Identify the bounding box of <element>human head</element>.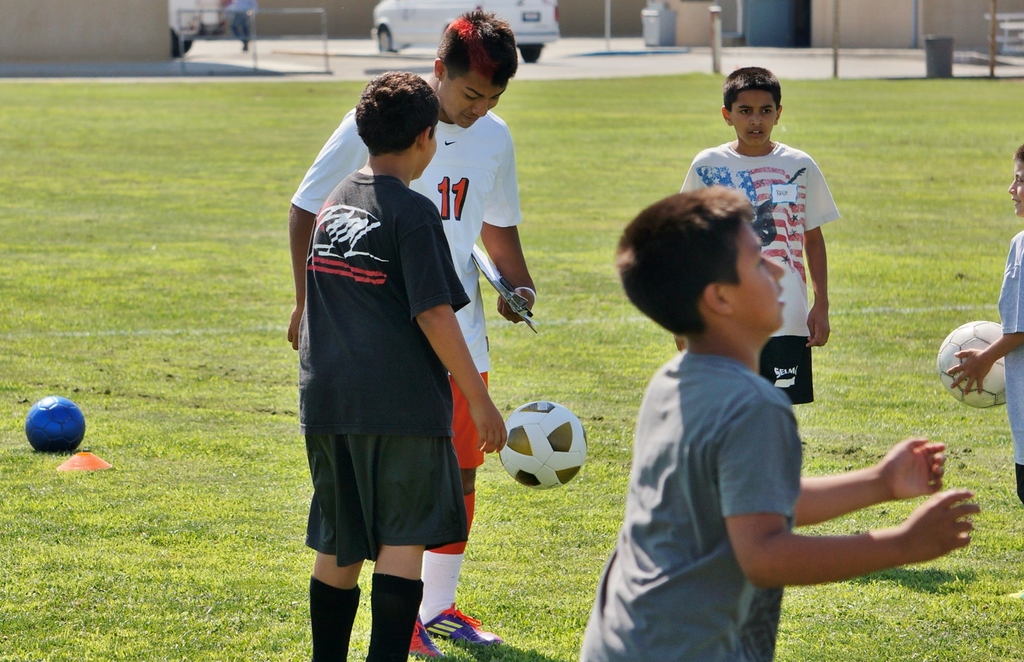
BBox(719, 63, 783, 147).
